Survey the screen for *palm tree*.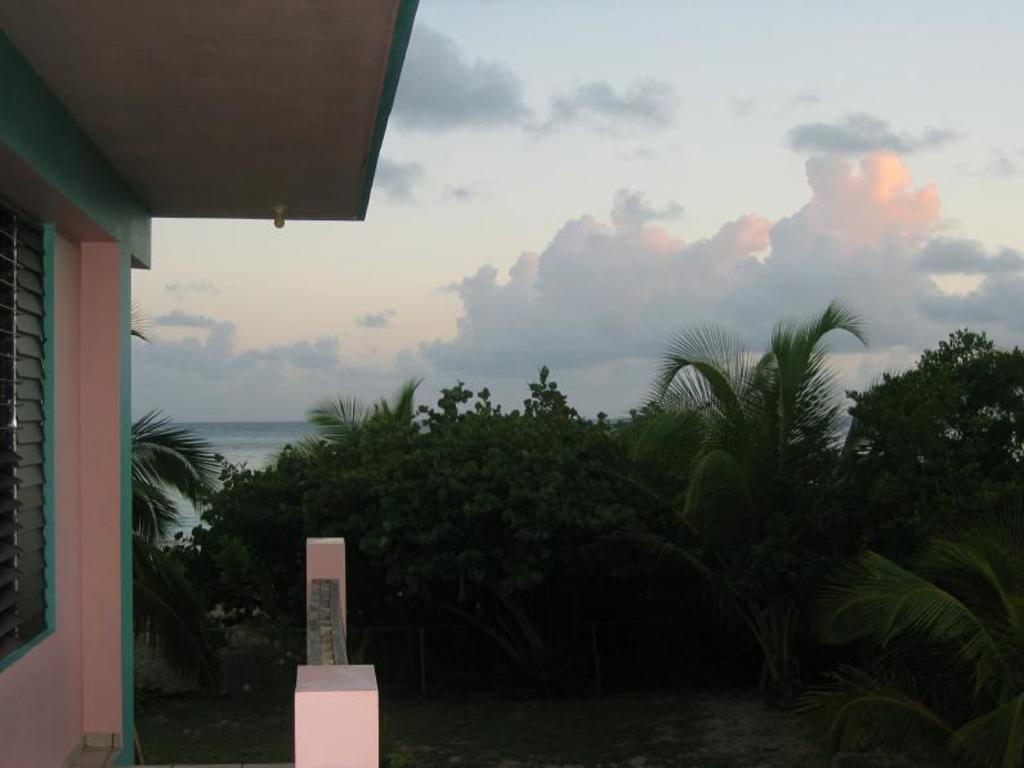
Survey found: x1=318 y1=385 x2=410 y2=445.
